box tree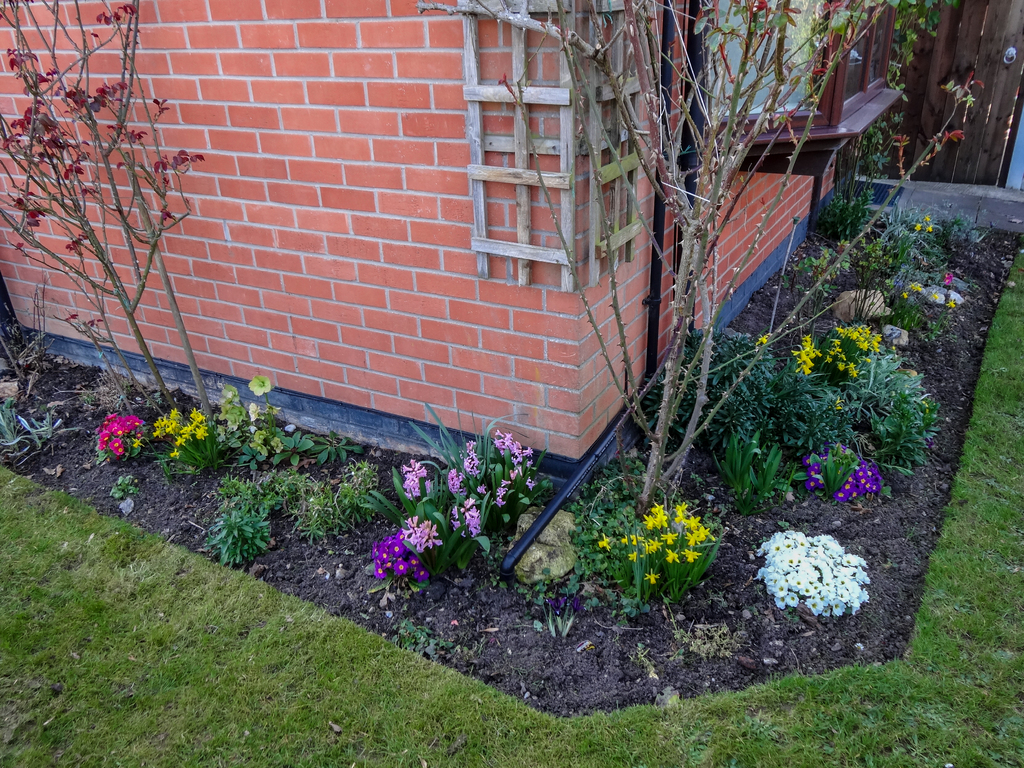
{"x1": 460, "y1": 0, "x2": 981, "y2": 553}
